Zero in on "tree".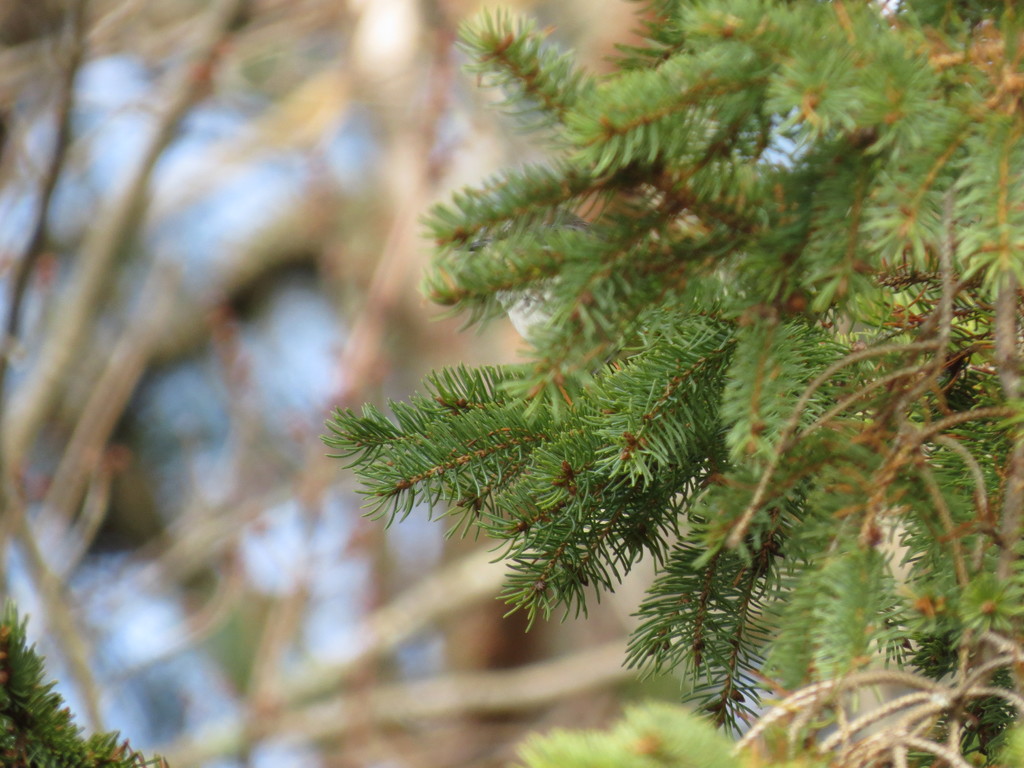
Zeroed in: {"x1": 319, "y1": 3, "x2": 1023, "y2": 767}.
